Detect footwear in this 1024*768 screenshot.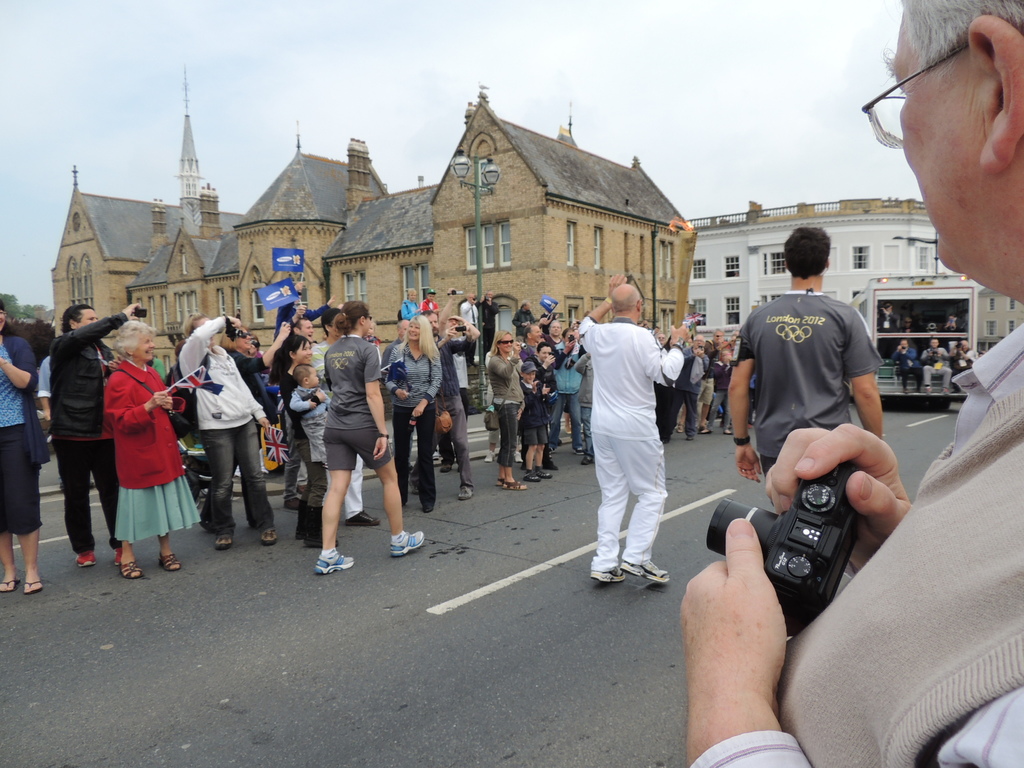
Detection: [x1=419, y1=506, x2=435, y2=513].
